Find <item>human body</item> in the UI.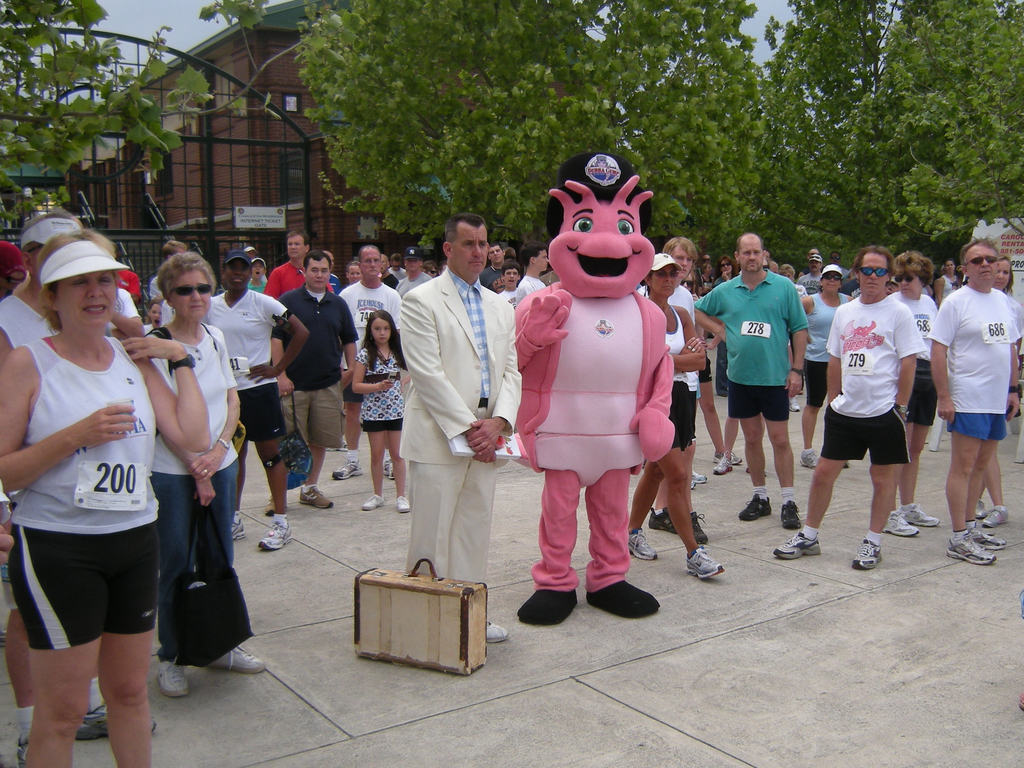
UI element at <region>206, 290, 308, 543</region>.
